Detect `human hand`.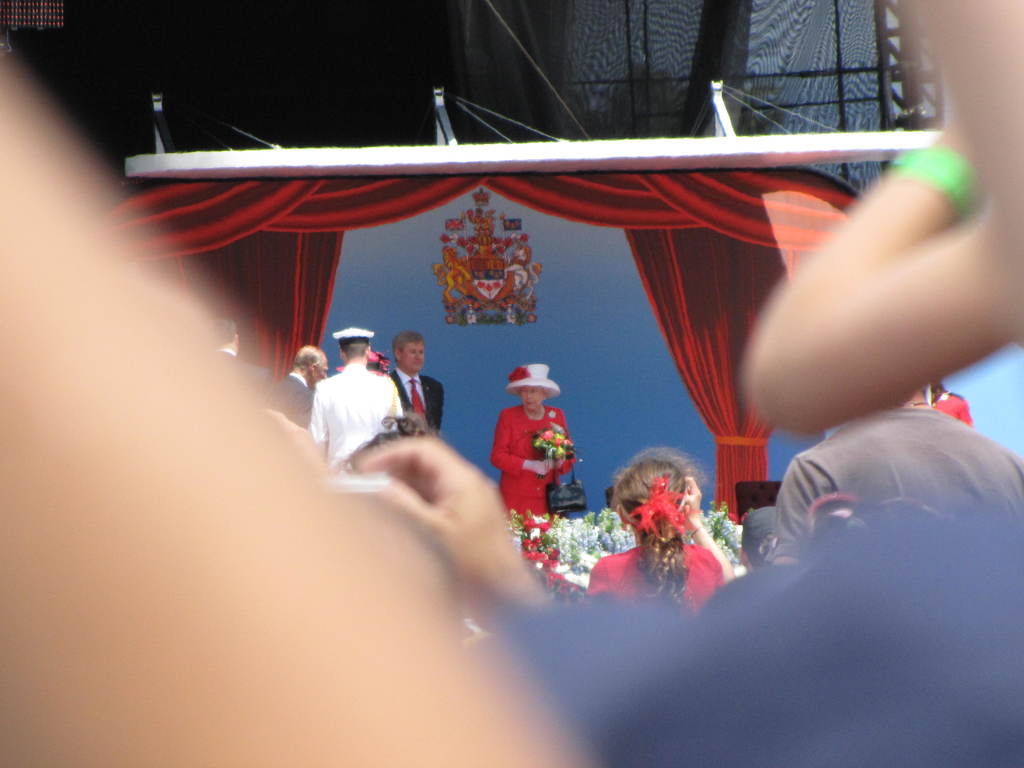
Detected at l=545, t=458, r=553, b=471.
